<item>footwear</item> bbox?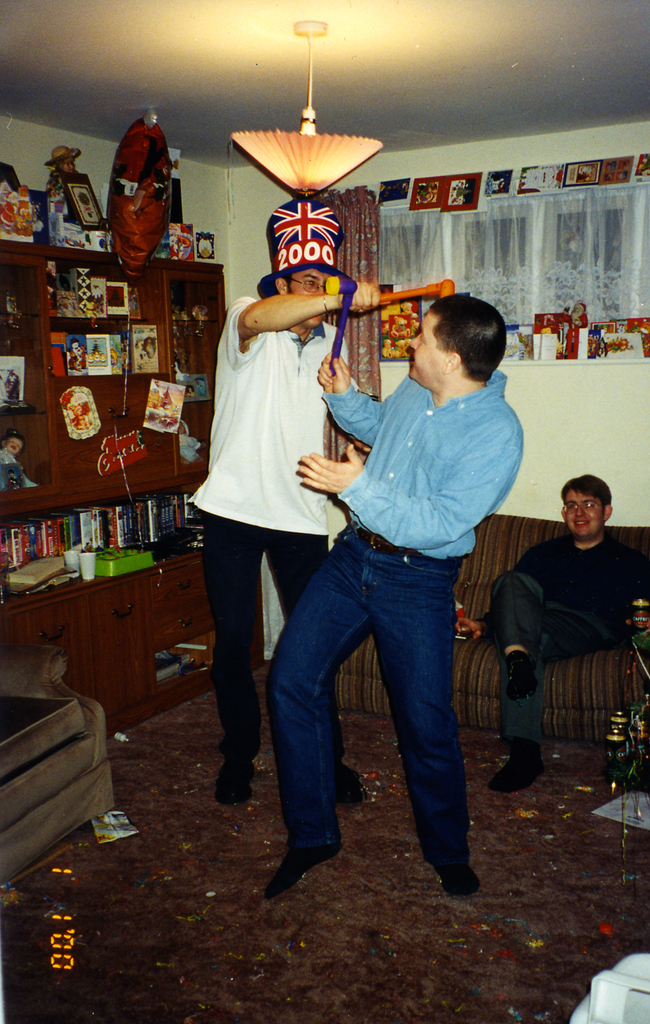
detection(207, 765, 255, 804)
